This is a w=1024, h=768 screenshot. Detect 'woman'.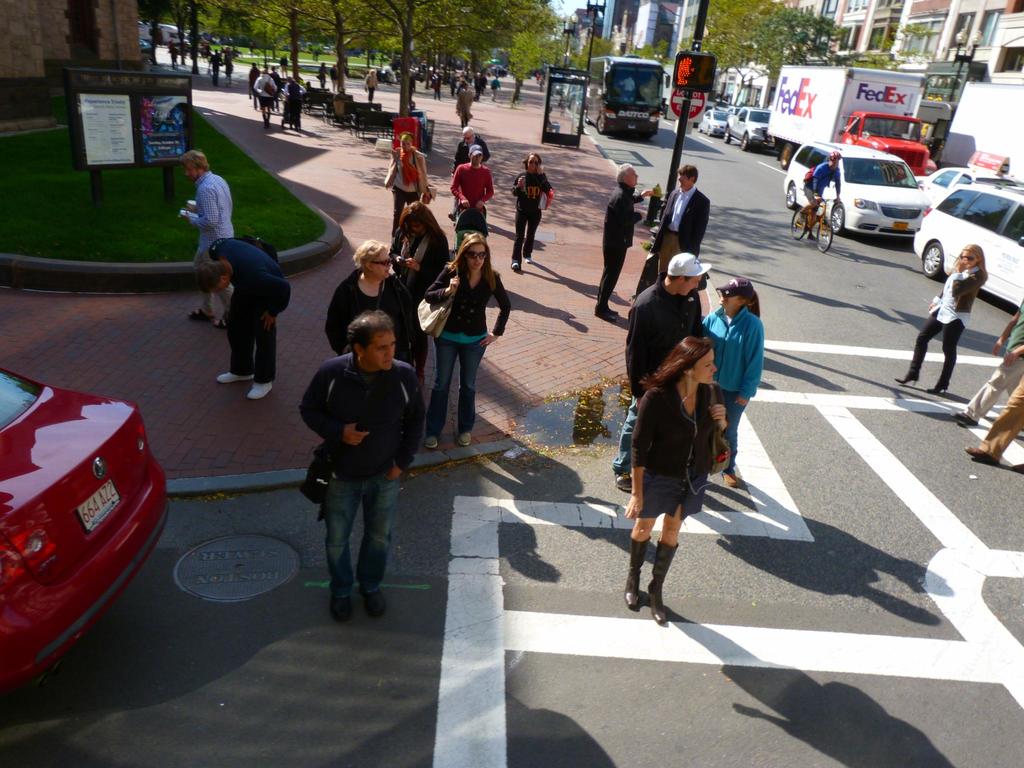
x1=884, y1=248, x2=987, y2=398.
